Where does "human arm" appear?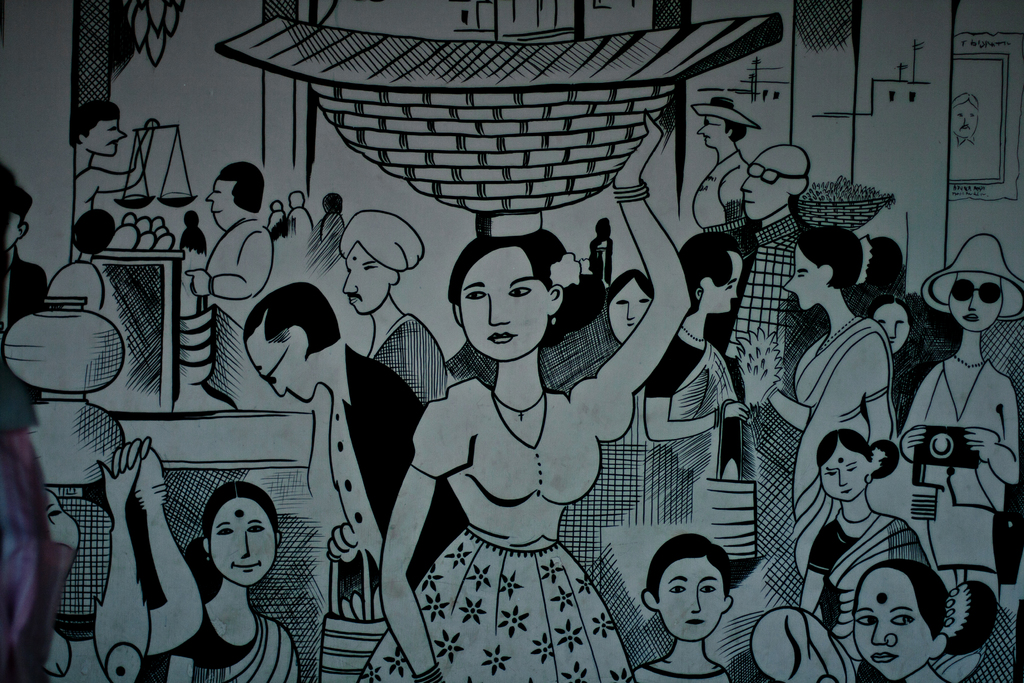
Appears at region(189, 235, 278, 306).
